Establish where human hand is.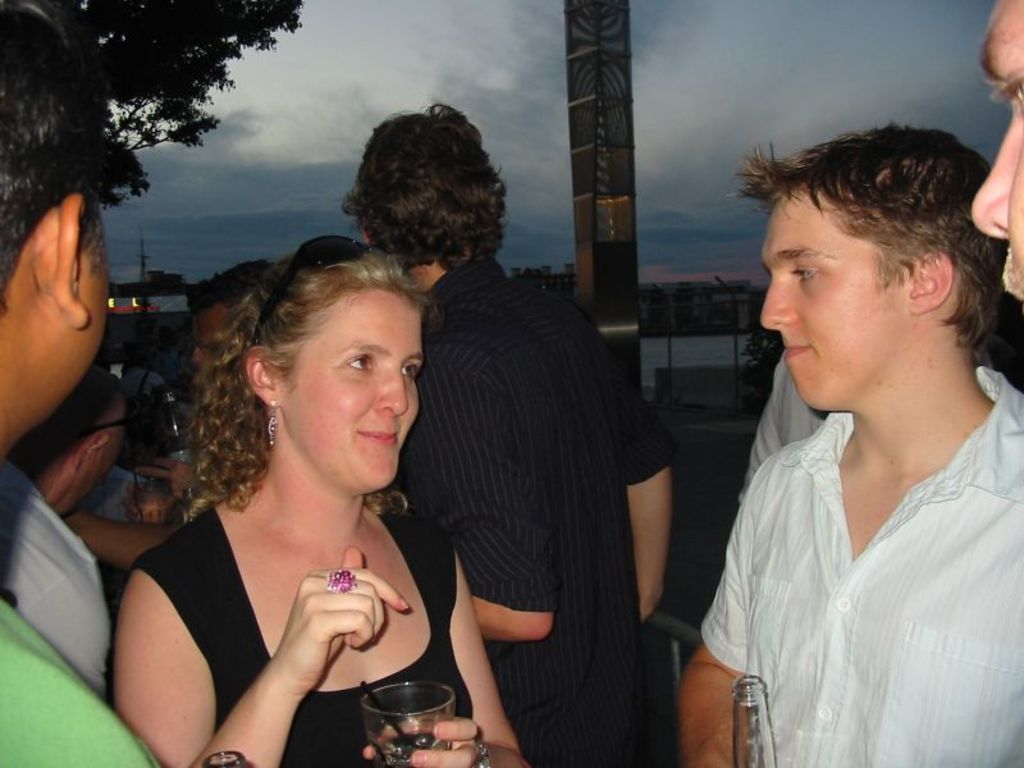
Established at (133, 453, 191, 498).
